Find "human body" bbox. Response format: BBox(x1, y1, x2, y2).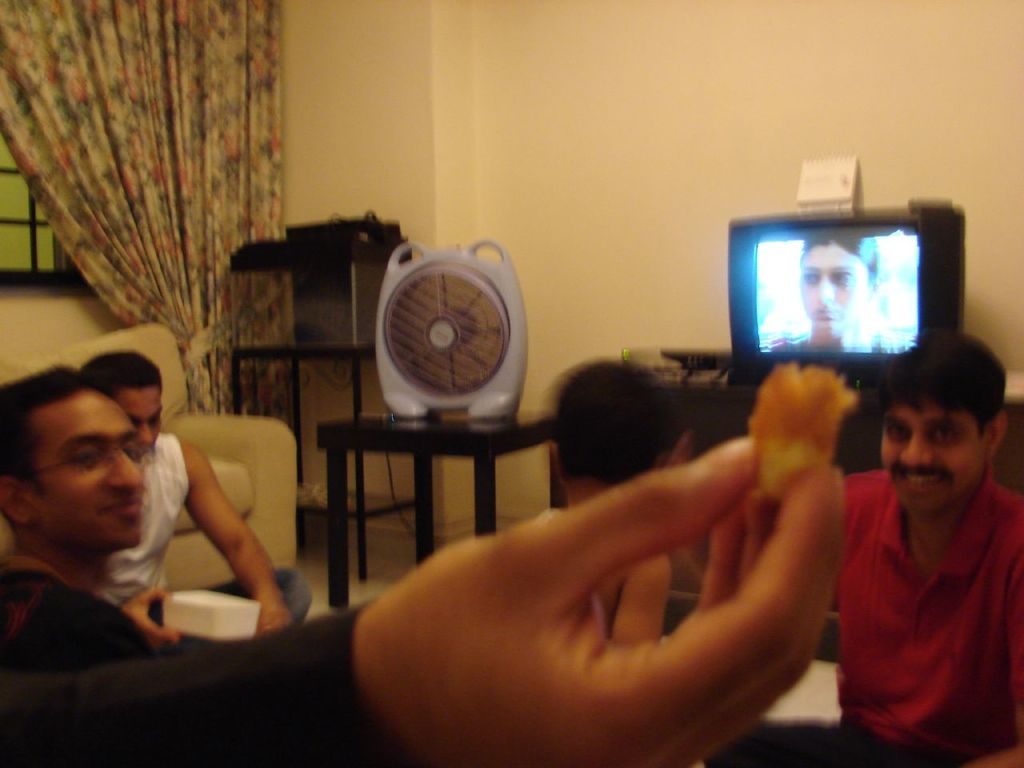
BBox(761, 233, 898, 354).
